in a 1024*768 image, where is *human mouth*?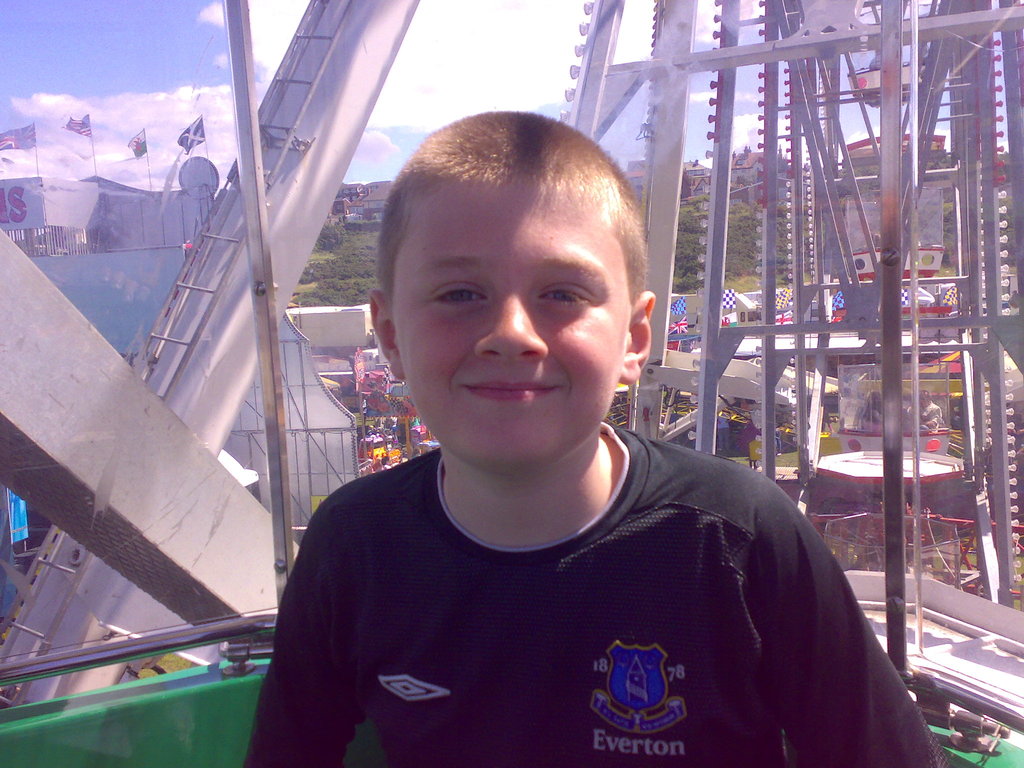
l=464, t=381, r=566, b=403.
